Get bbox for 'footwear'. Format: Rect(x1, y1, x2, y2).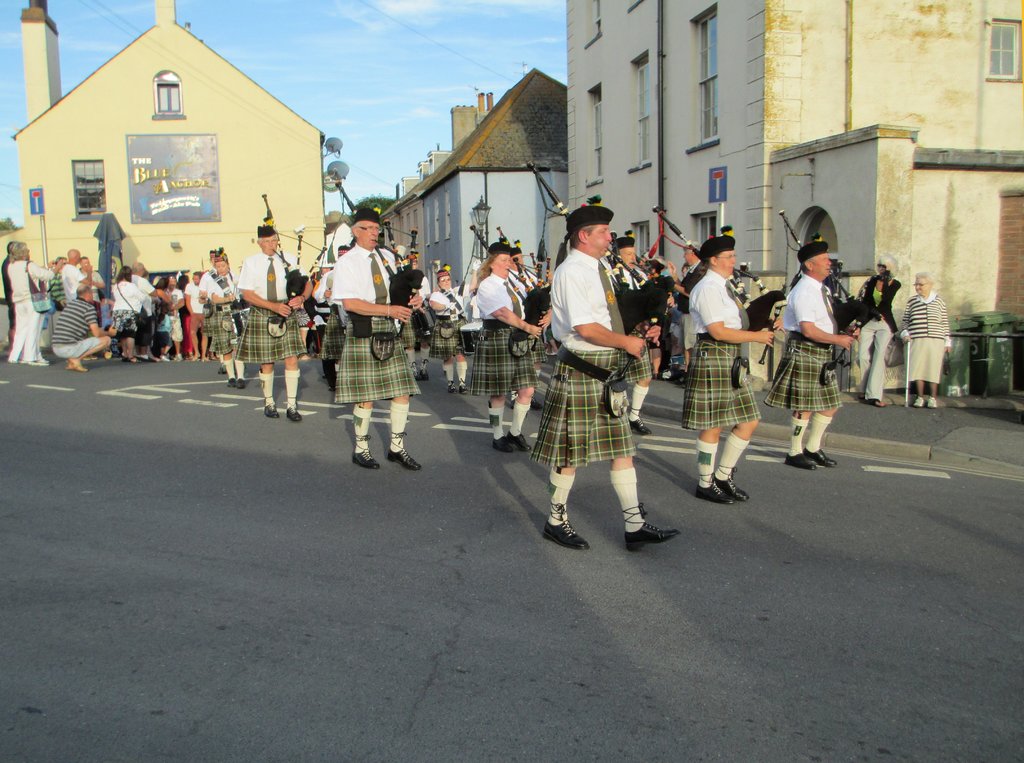
Rect(446, 380, 459, 393).
